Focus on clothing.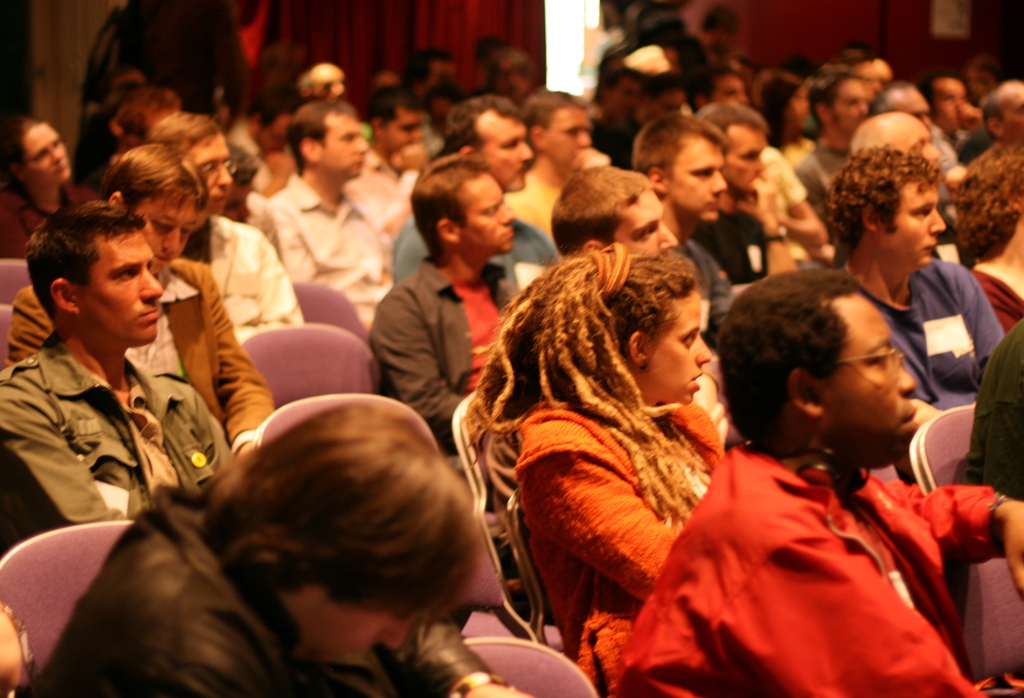
Focused at (1, 185, 102, 254).
